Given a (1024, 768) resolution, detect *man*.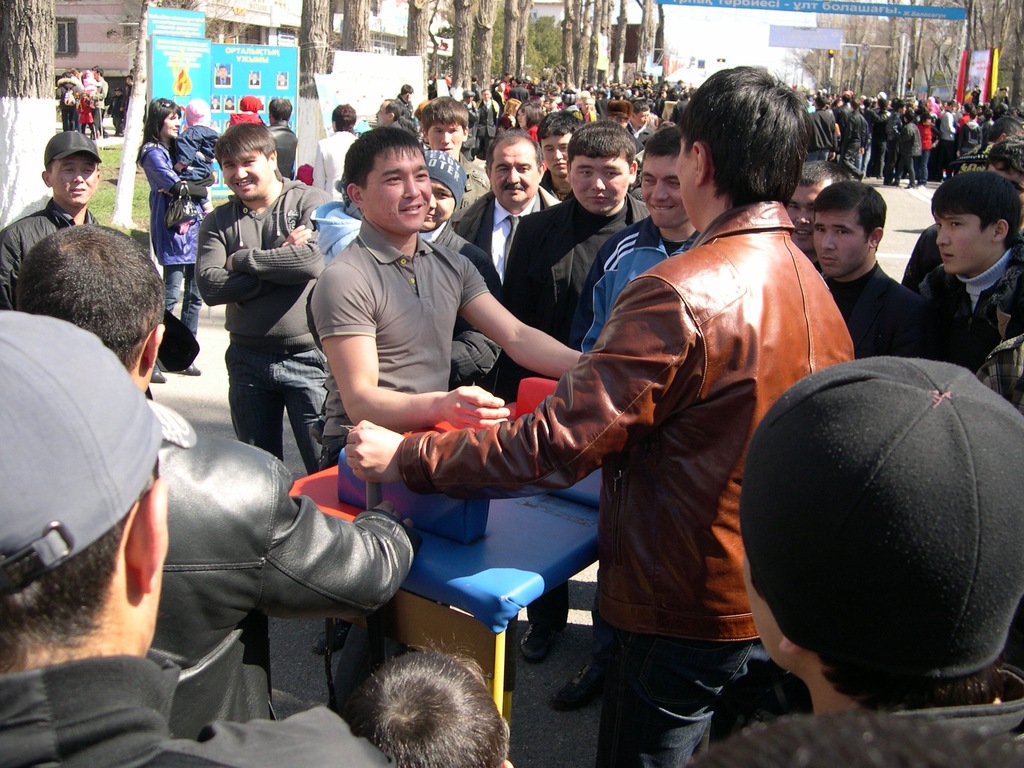
region(122, 76, 131, 118).
